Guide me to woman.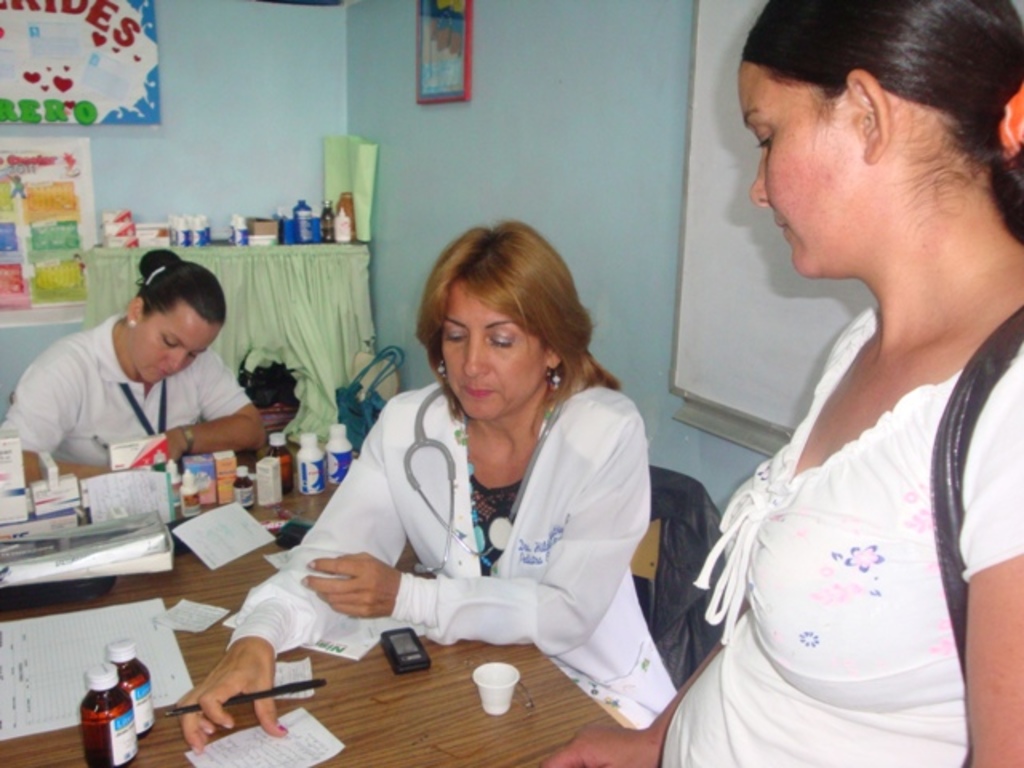
Guidance: BBox(0, 243, 274, 483).
